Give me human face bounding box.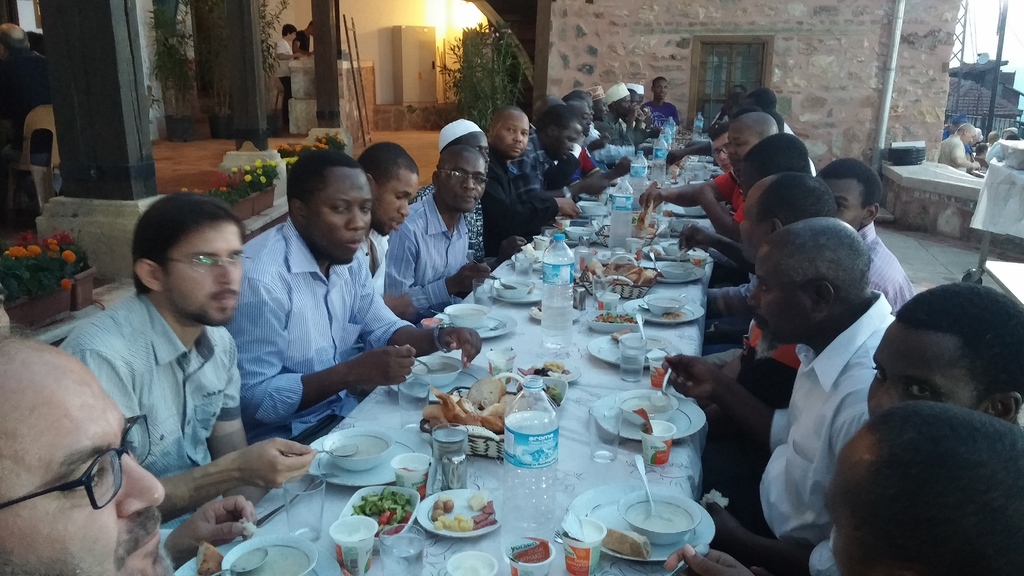
l=655, t=78, r=670, b=98.
